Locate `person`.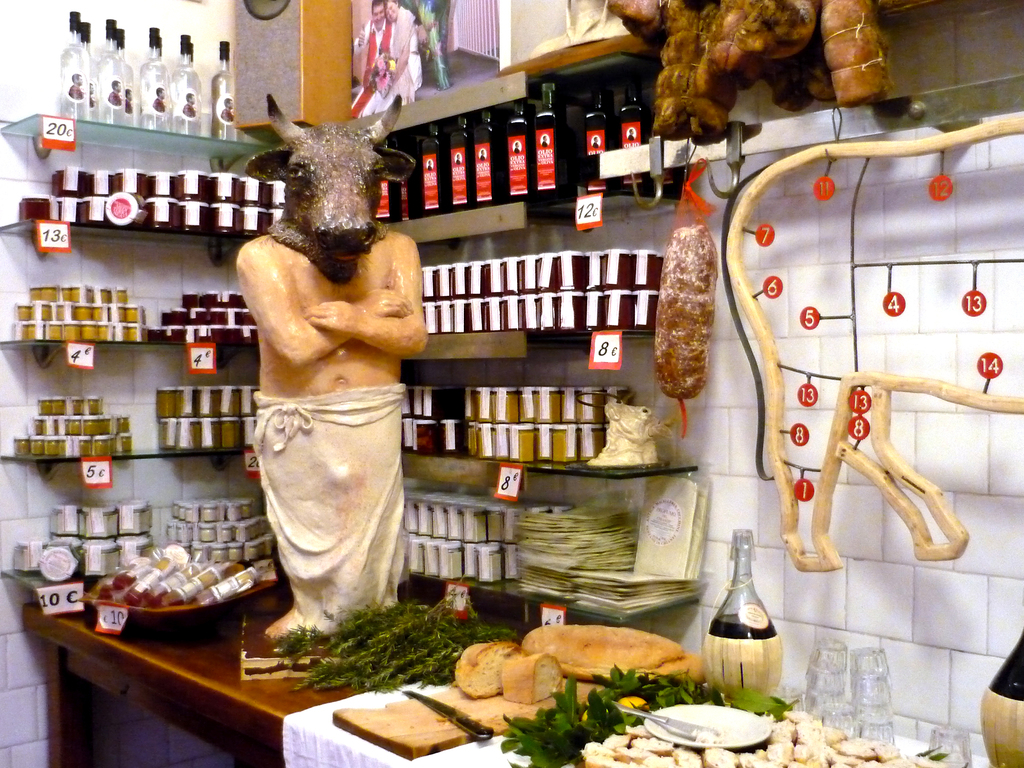
Bounding box: (628,128,635,140).
